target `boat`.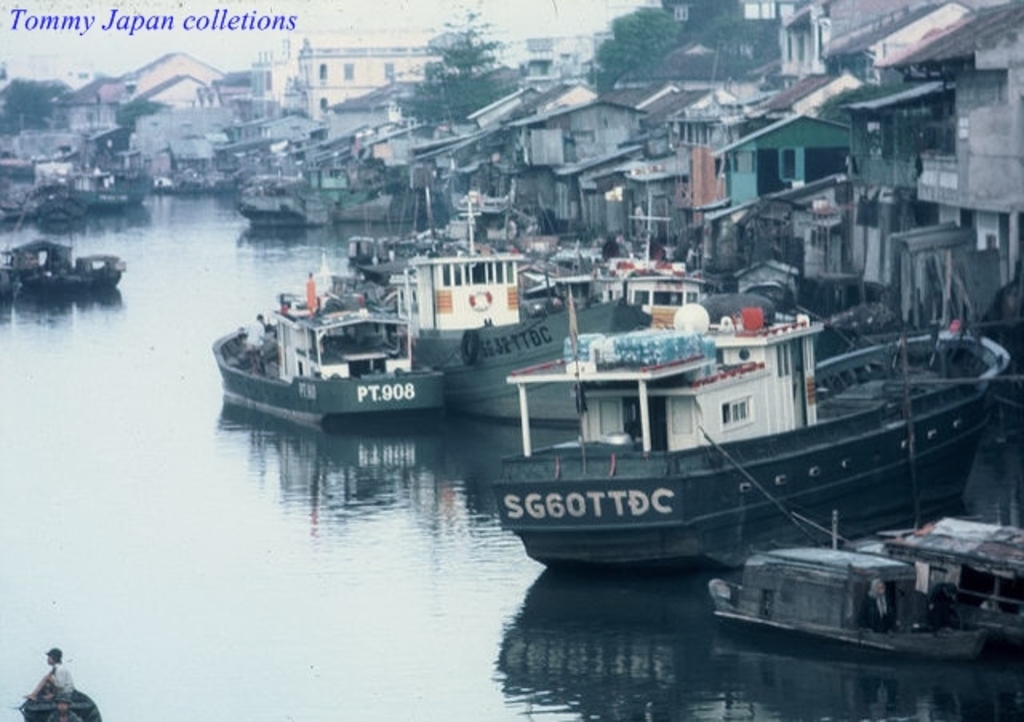
Target region: {"x1": 0, "y1": 231, "x2": 122, "y2": 295}.
